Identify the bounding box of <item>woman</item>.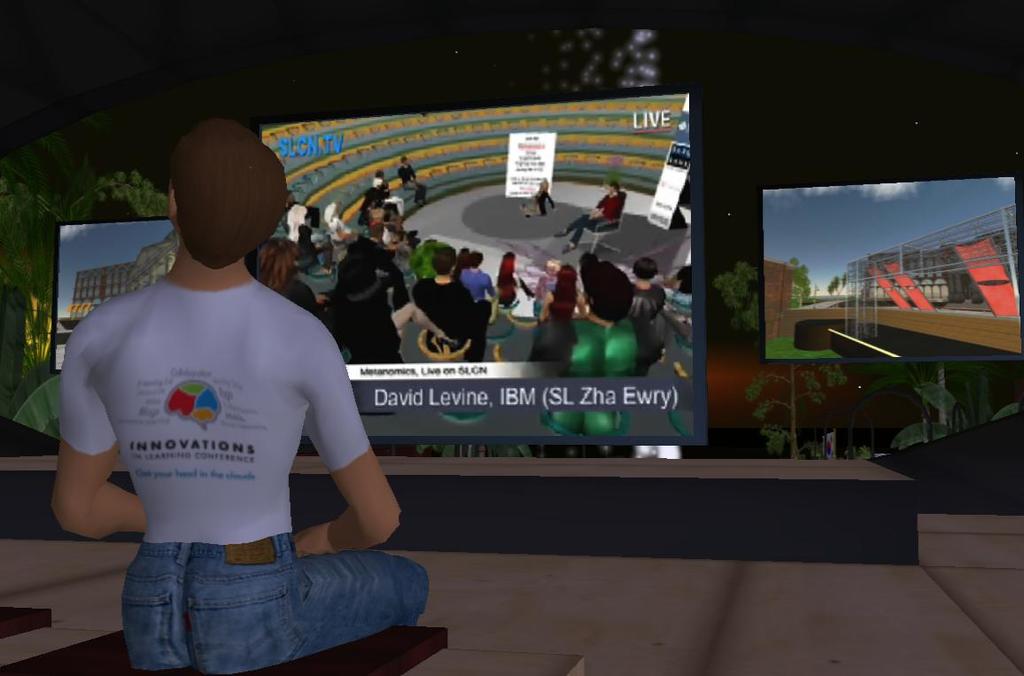
535,263,595,348.
